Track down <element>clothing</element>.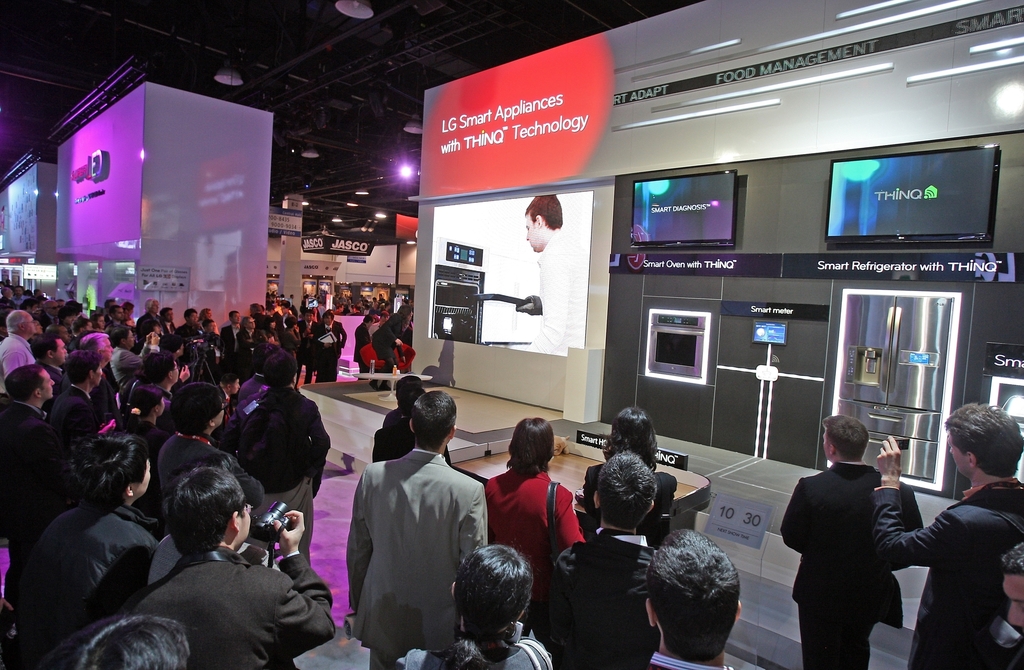
Tracked to bbox=[20, 496, 166, 658].
